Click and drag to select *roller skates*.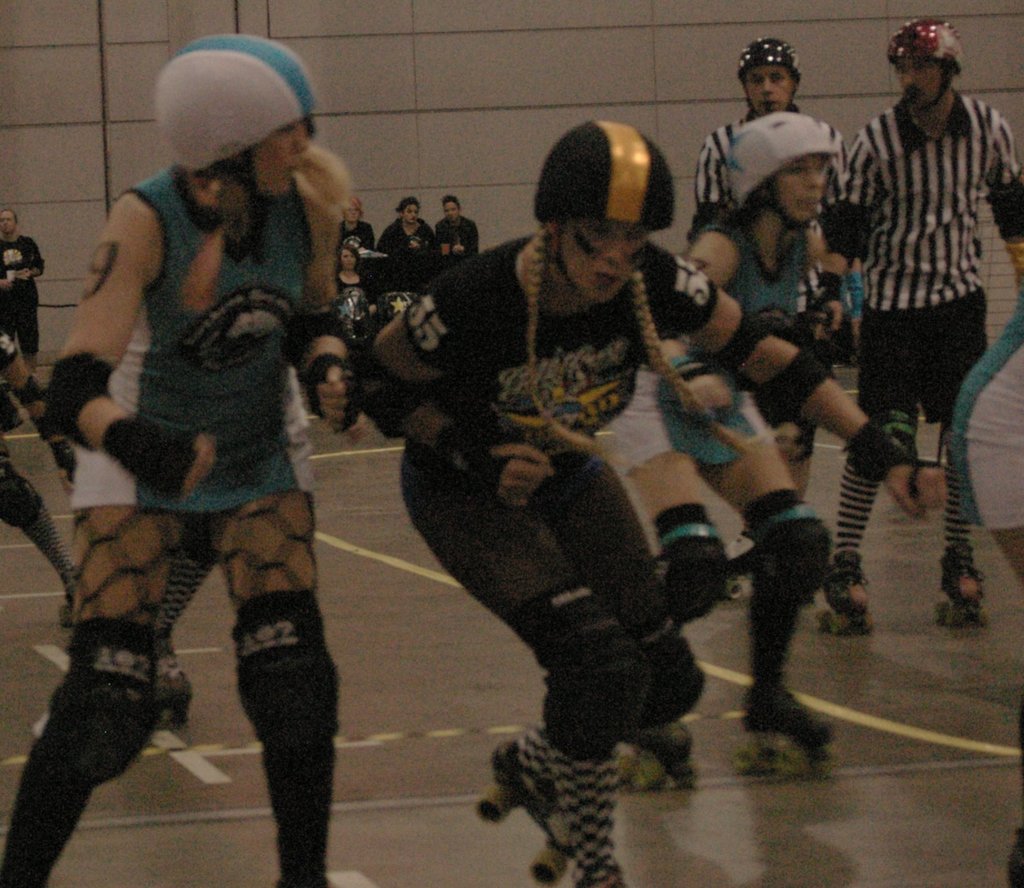
Selection: [left=937, top=548, right=988, bottom=628].
